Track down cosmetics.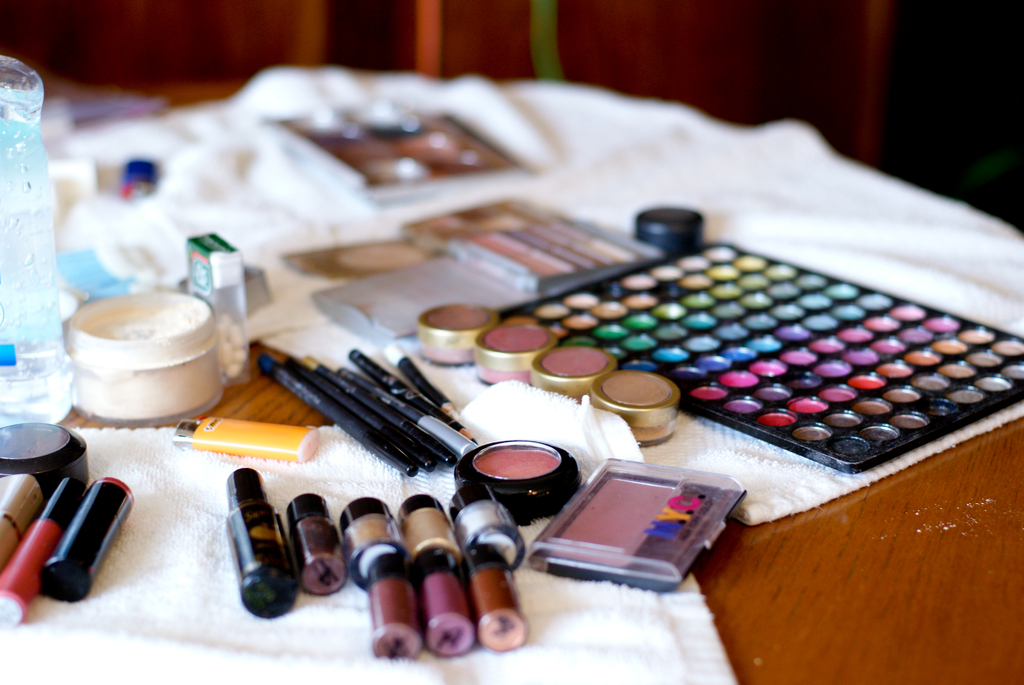
Tracked to [362,552,432,659].
